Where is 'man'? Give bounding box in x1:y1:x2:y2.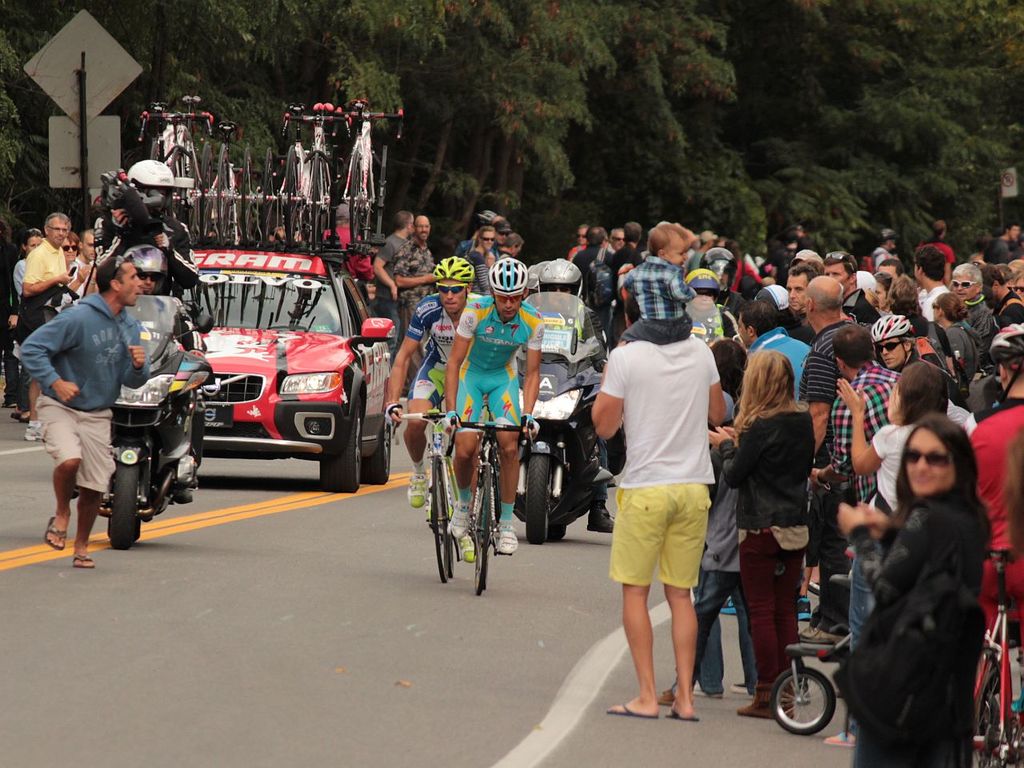
789:276:858:464.
